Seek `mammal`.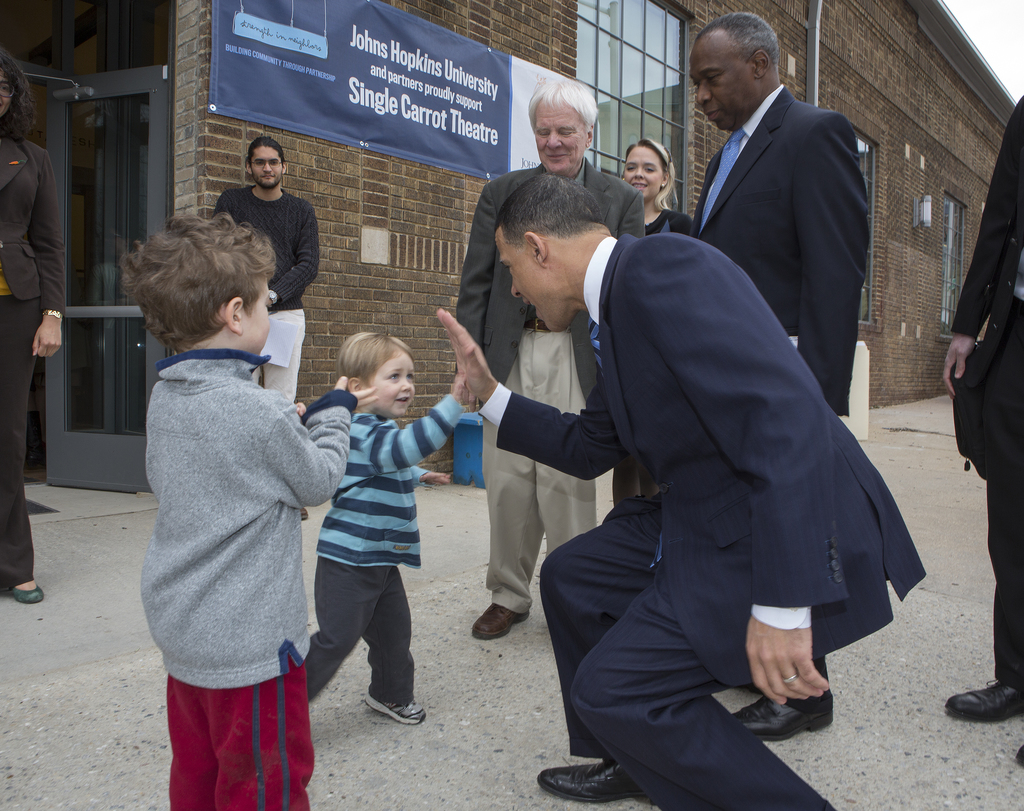
<region>3, 44, 67, 609</region>.
